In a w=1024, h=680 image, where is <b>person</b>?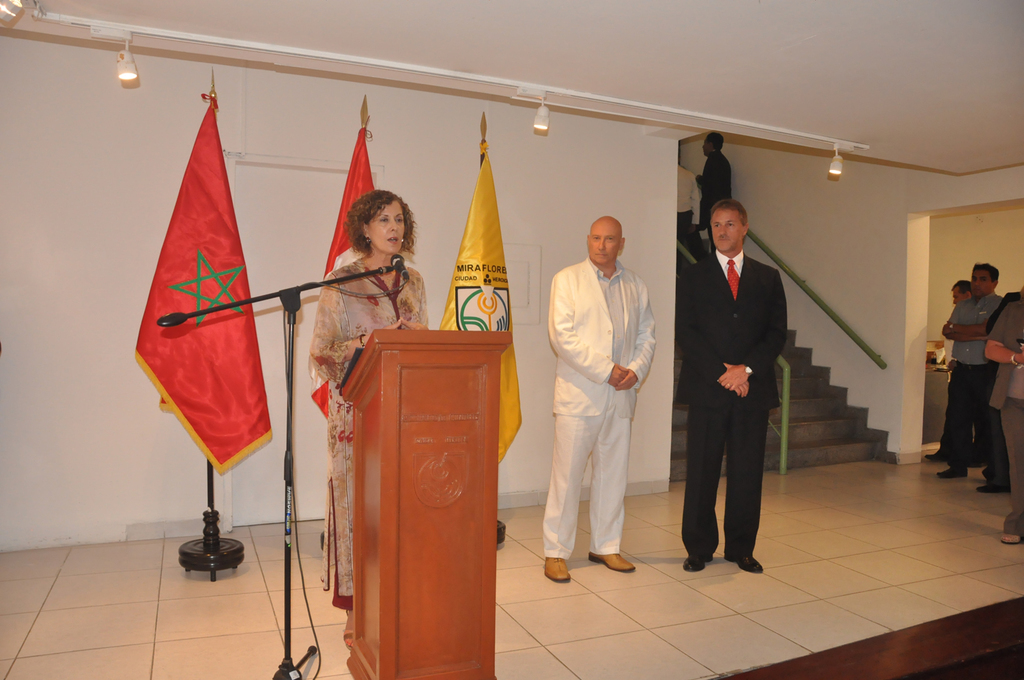
<box>984,296,1023,546</box>.
